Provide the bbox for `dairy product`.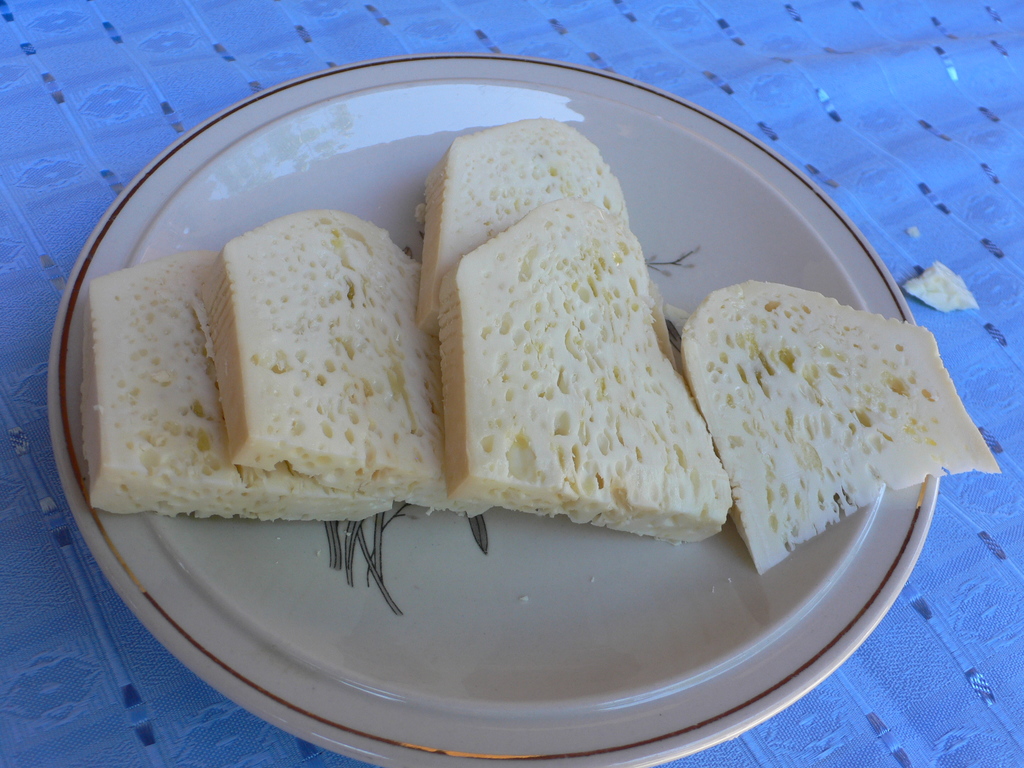
{"left": 432, "top": 111, "right": 644, "bottom": 332}.
